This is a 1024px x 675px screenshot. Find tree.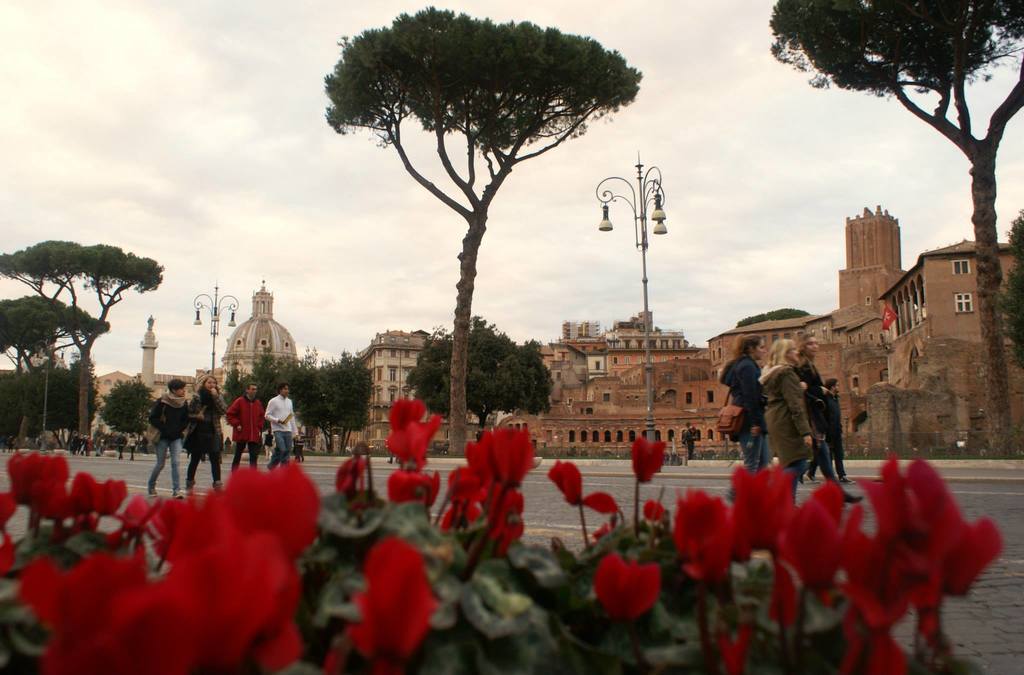
Bounding box: (323, 4, 641, 456).
